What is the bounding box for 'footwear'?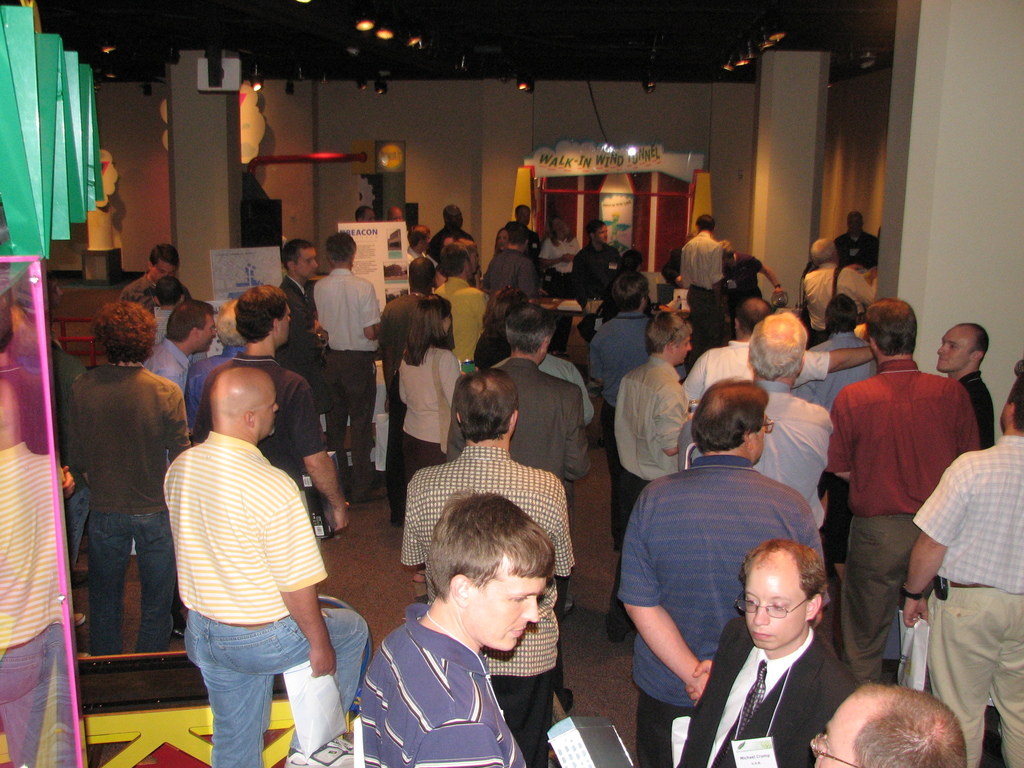
BBox(606, 630, 628, 643).
